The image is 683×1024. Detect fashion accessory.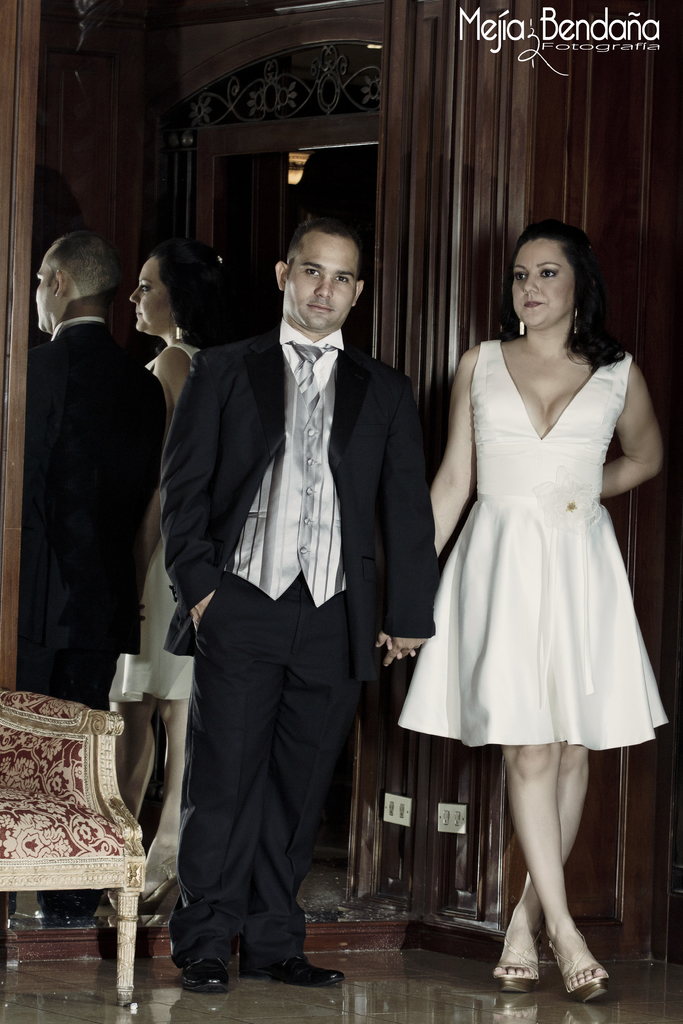
Detection: select_region(518, 318, 527, 337).
